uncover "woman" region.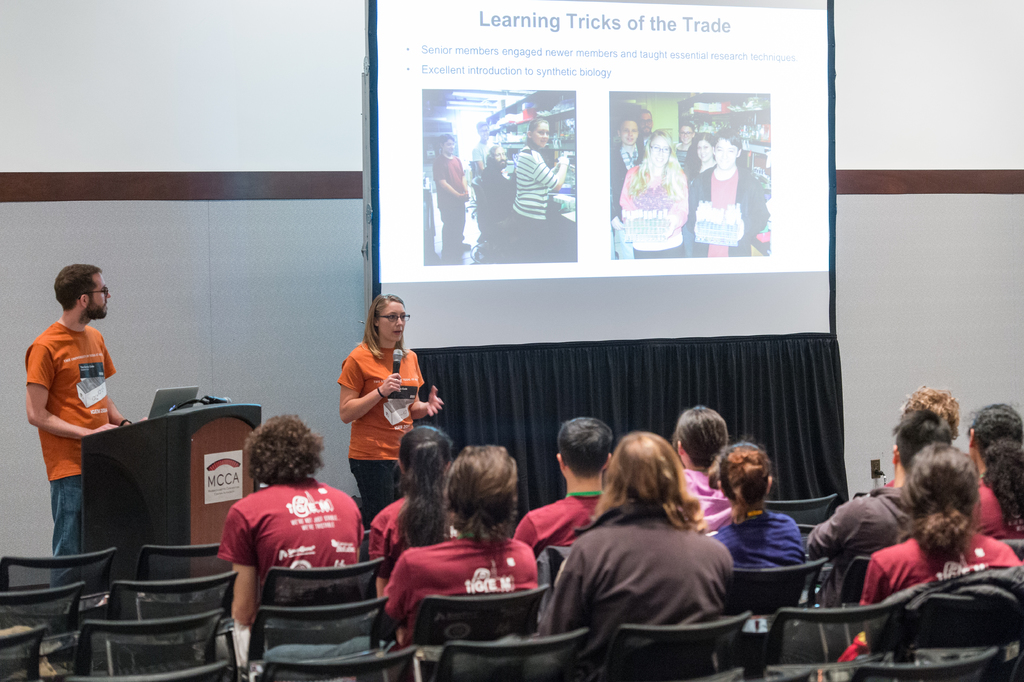
Uncovered: Rect(616, 128, 690, 258).
